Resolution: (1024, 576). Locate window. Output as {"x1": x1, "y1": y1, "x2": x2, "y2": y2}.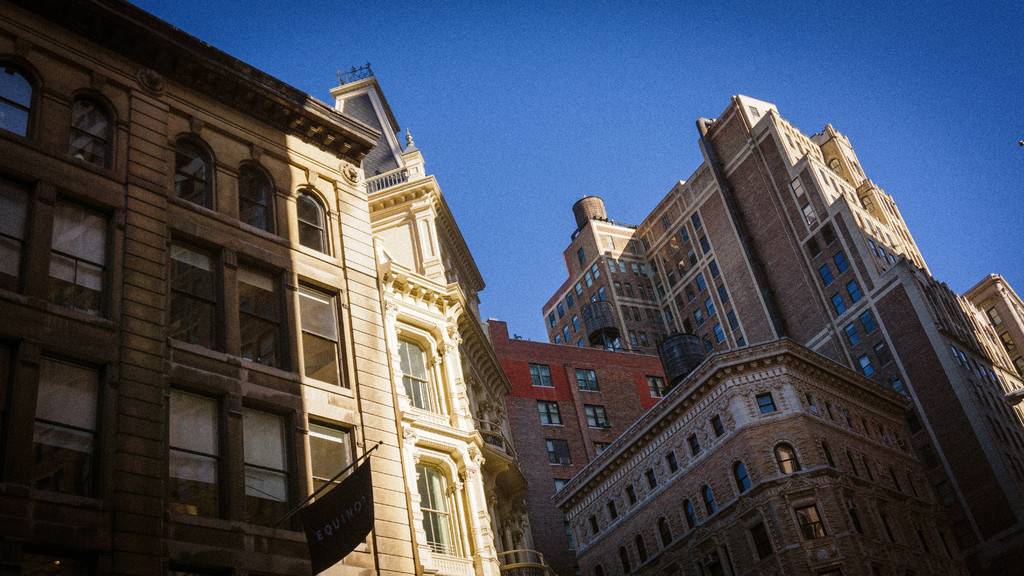
{"x1": 656, "y1": 244, "x2": 670, "y2": 264}.
